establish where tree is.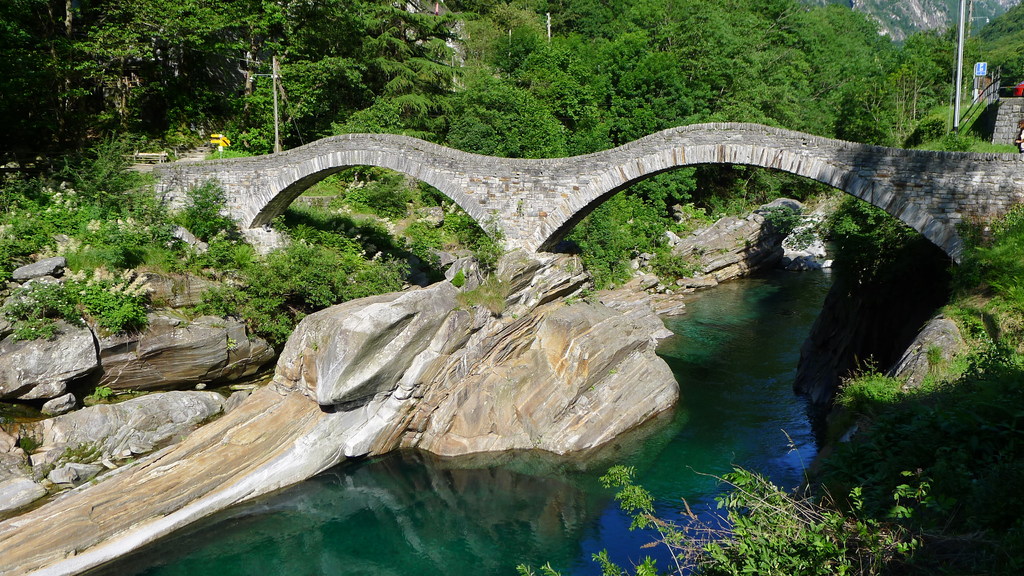
Established at [615,46,696,141].
